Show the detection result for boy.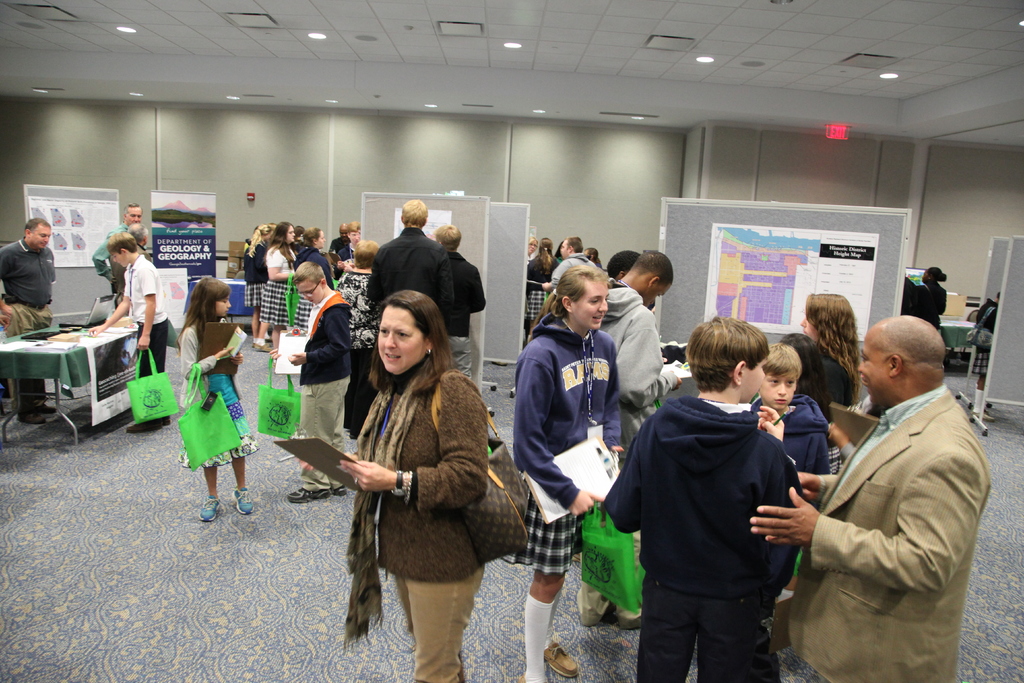
(749,345,820,598).
